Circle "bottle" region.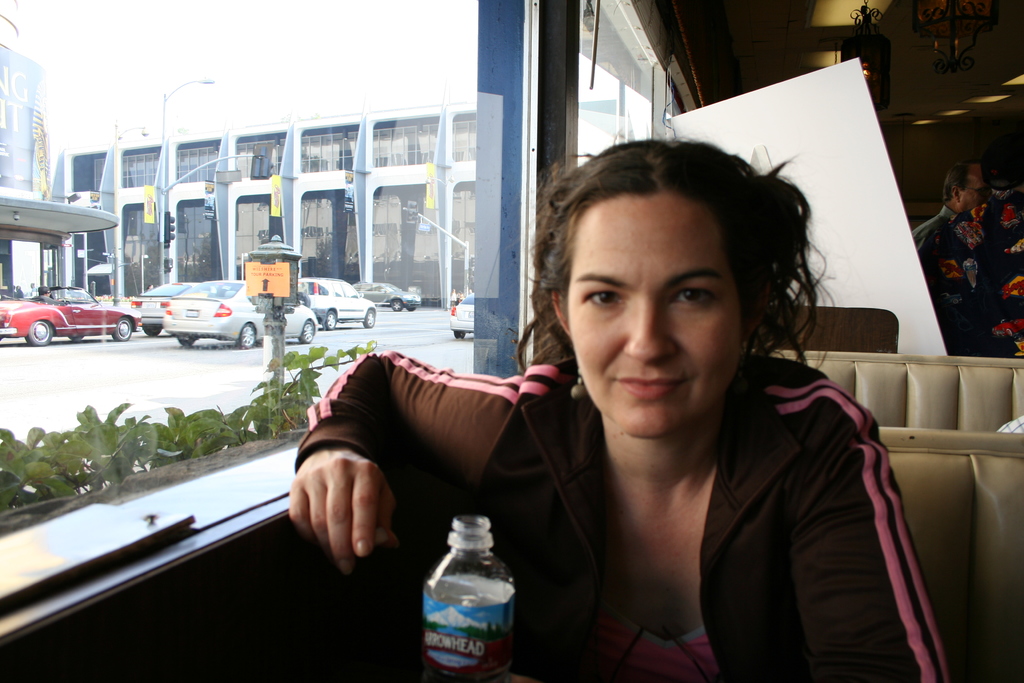
Region: (left=406, top=514, right=528, bottom=682).
